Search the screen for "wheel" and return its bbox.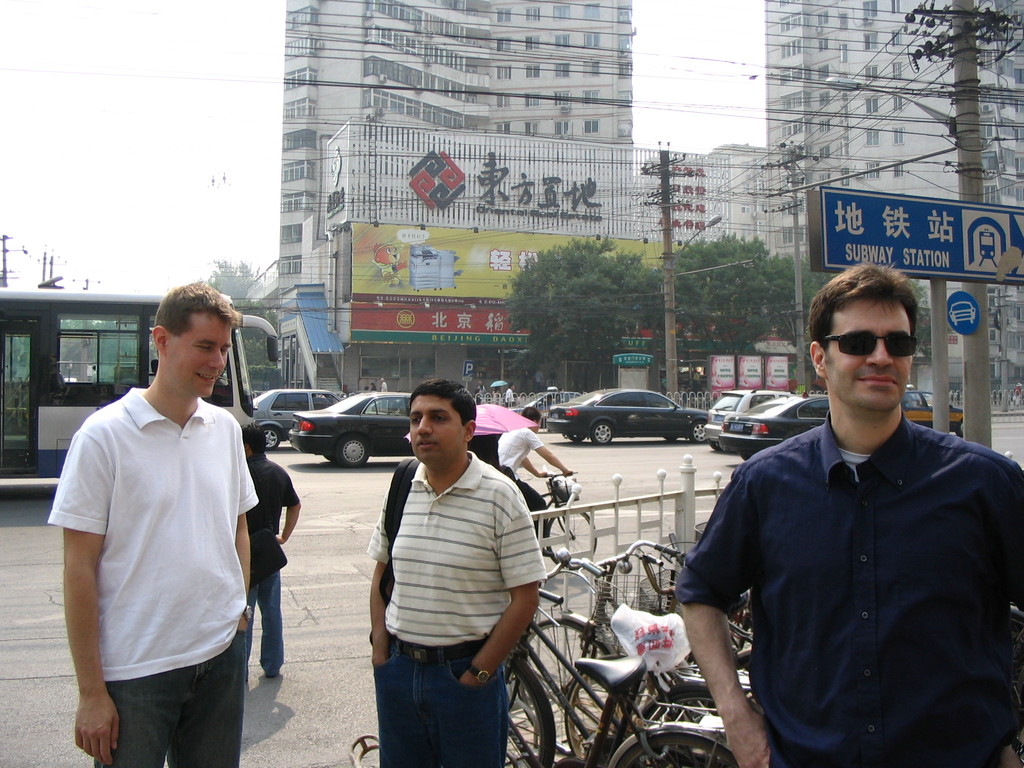
Found: bbox=[480, 662, 568, 767].
